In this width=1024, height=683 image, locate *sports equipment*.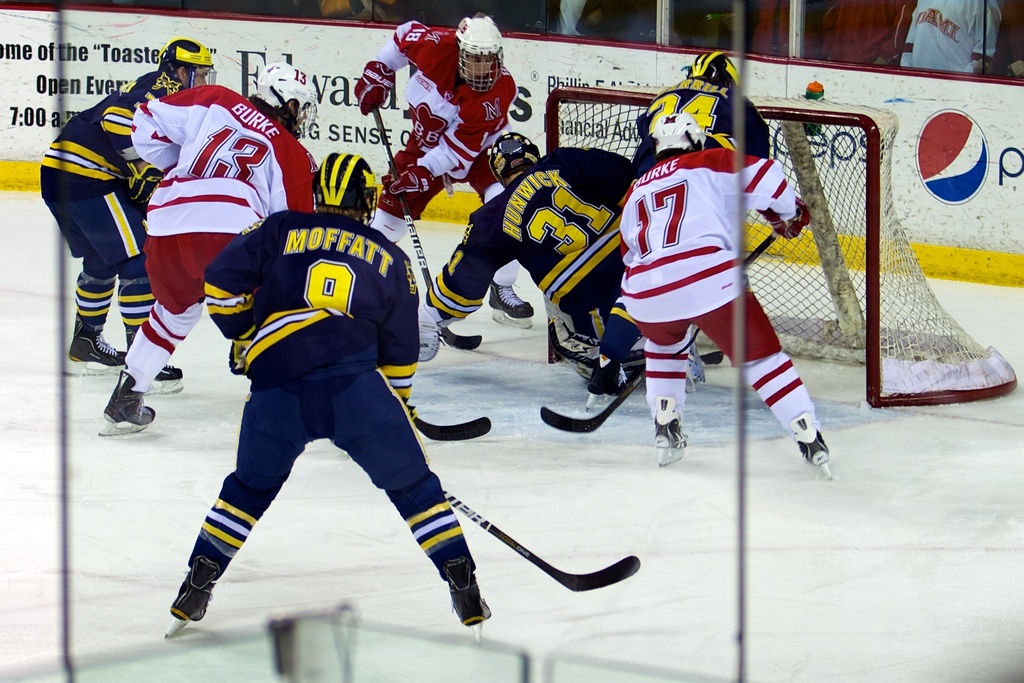
Bounding box: [490,273,534,331].
